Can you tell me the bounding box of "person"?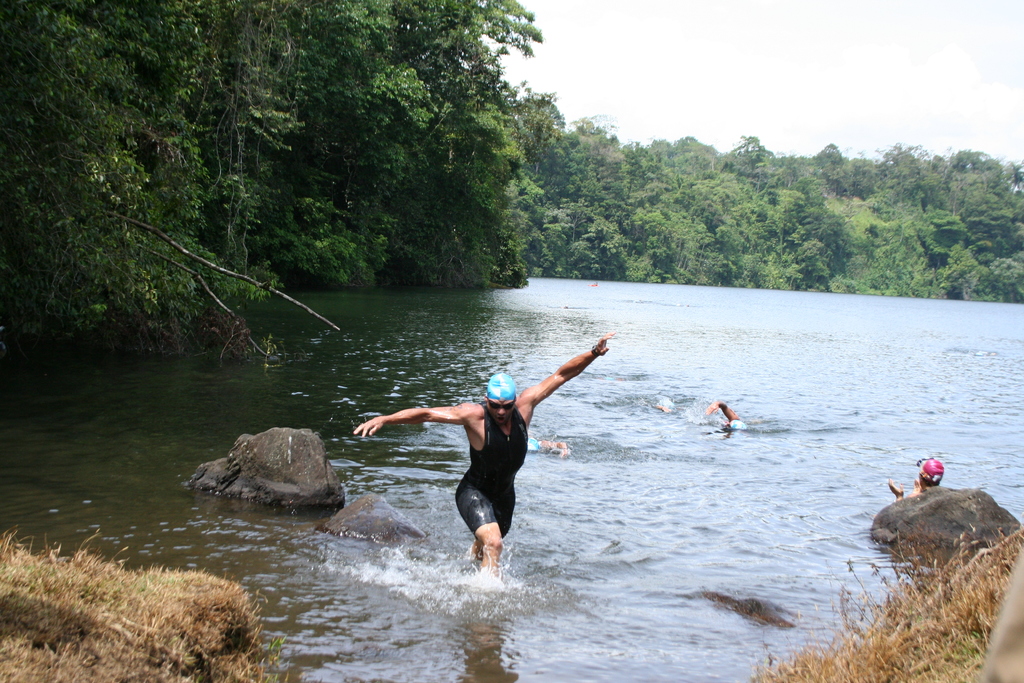
529:435:568:458.
